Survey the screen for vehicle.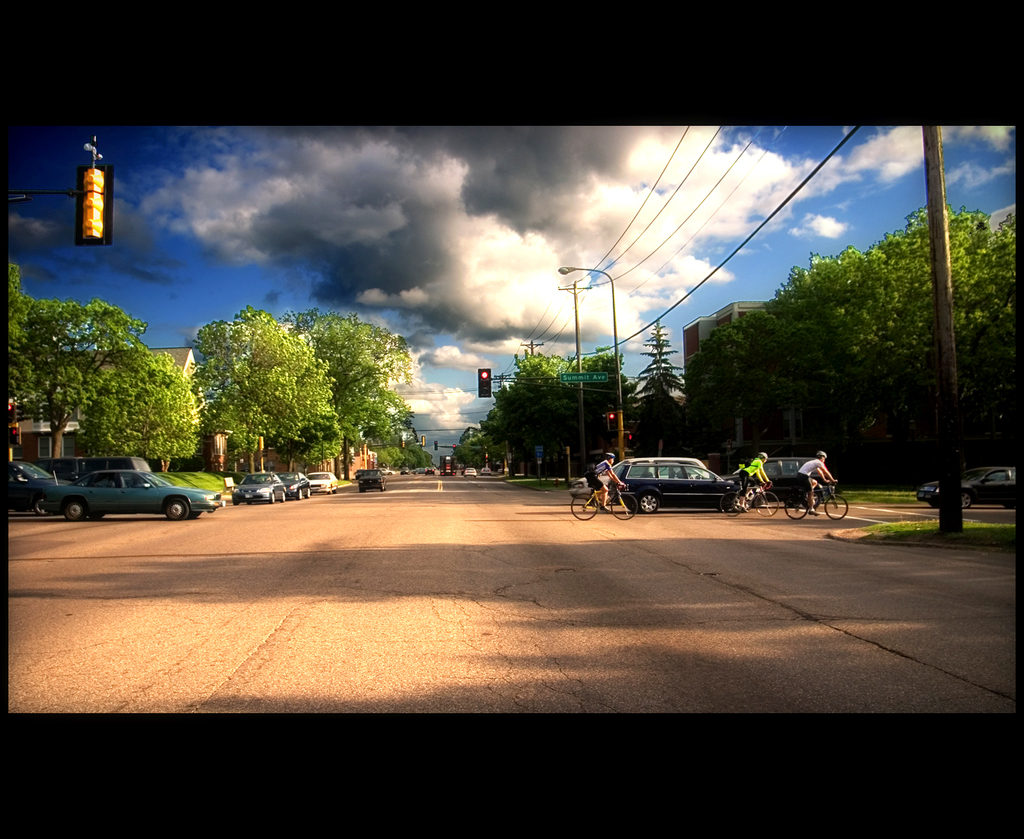
Survey found: l=43, t=469, r=224, b=519.
